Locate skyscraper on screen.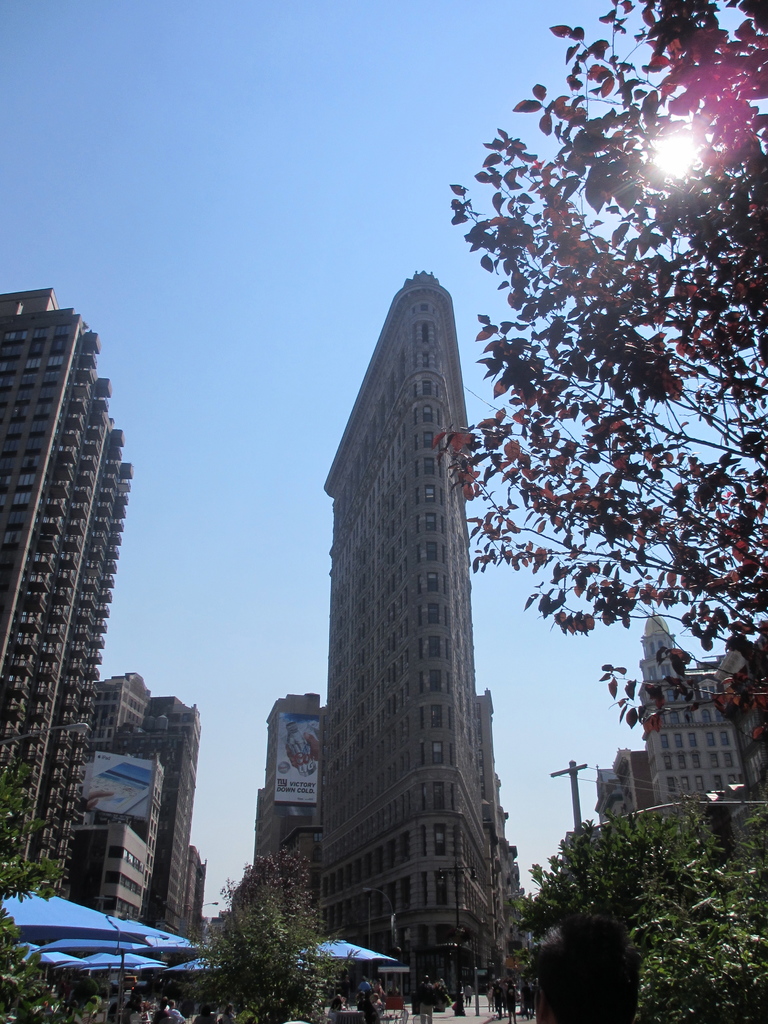
On screen at 250:692:328:932.
